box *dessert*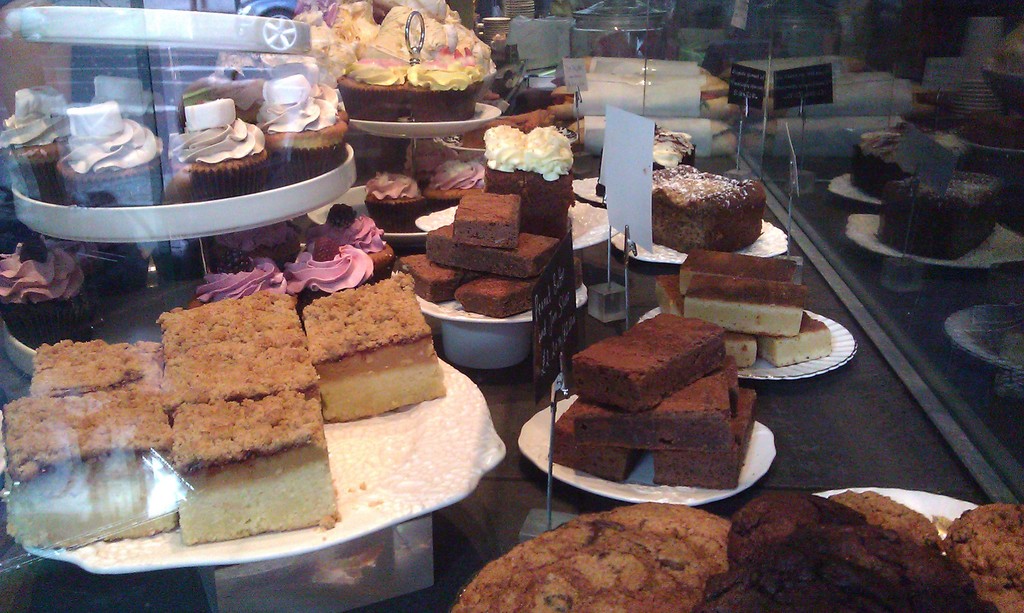
bbox(154, 329, 318, 406)
